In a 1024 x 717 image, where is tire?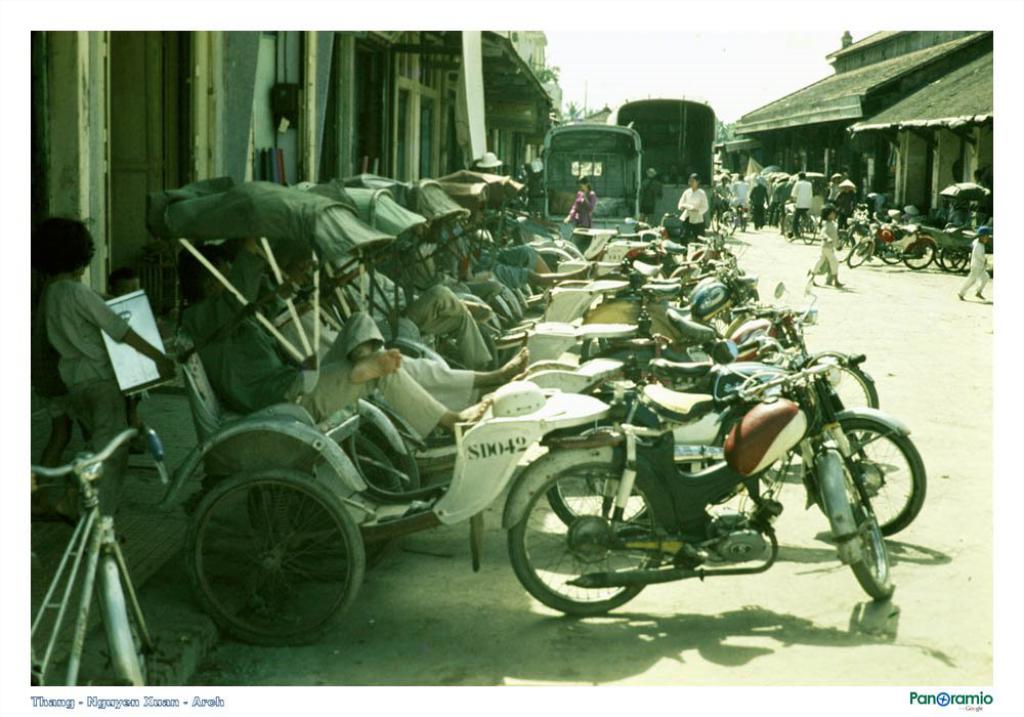
(left=844, top=476, right=899, bottom=604).
